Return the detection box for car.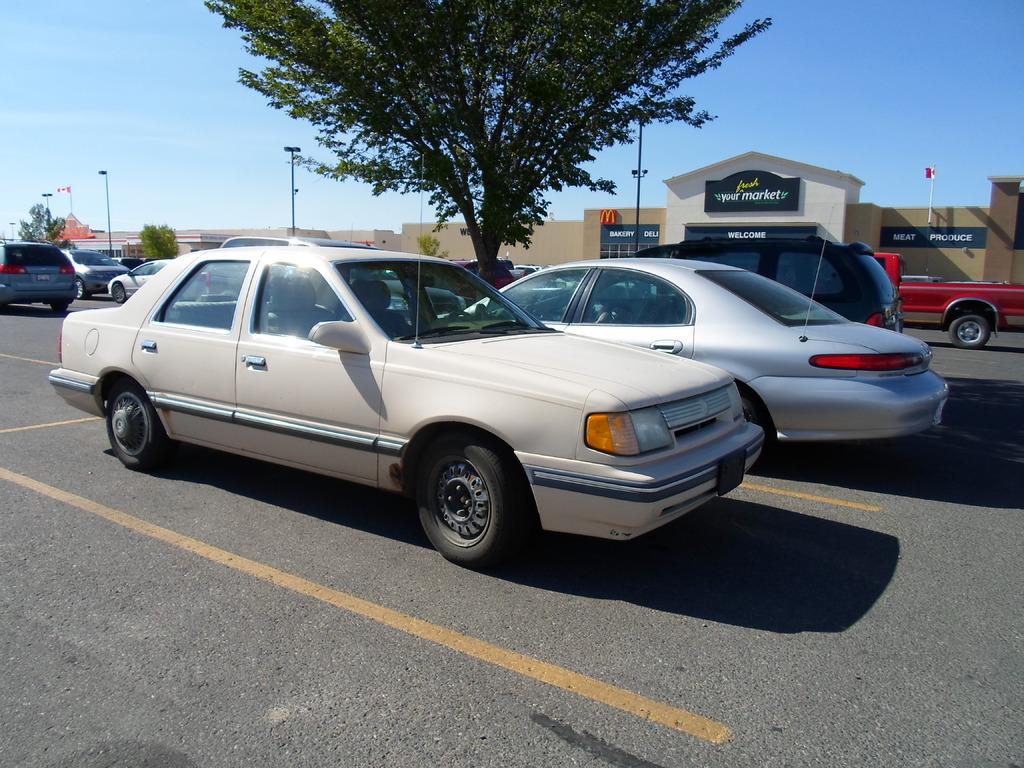
box(0, 241, 77, 311).
